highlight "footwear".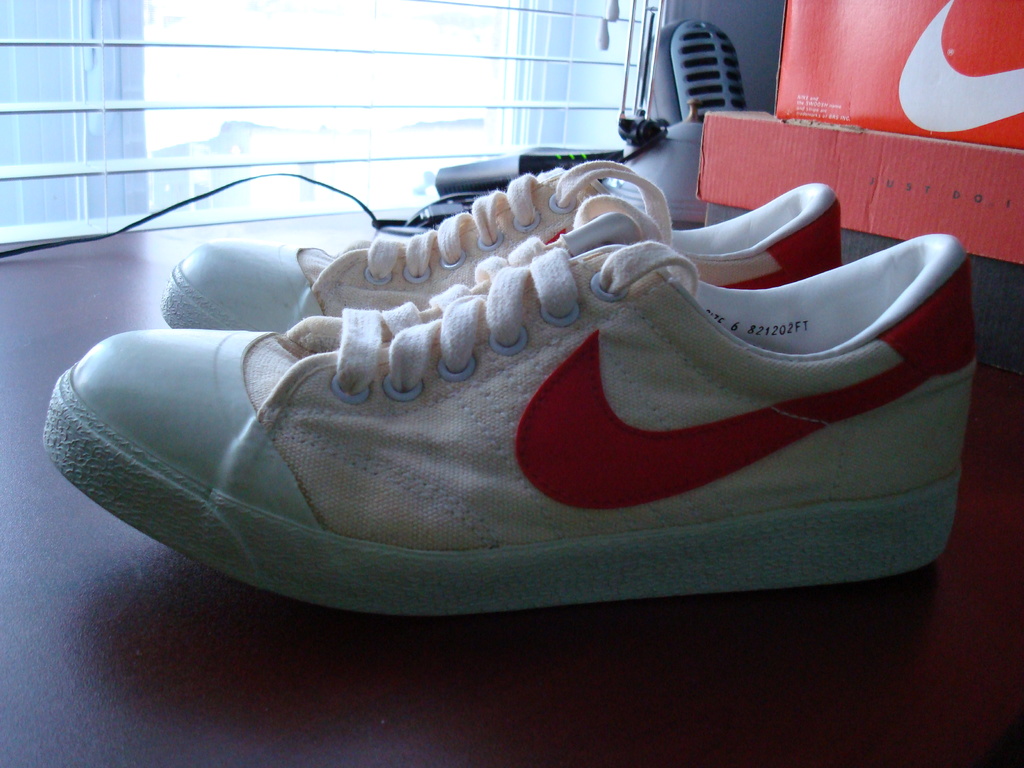
Highlighted region: 161,159,851,333.
